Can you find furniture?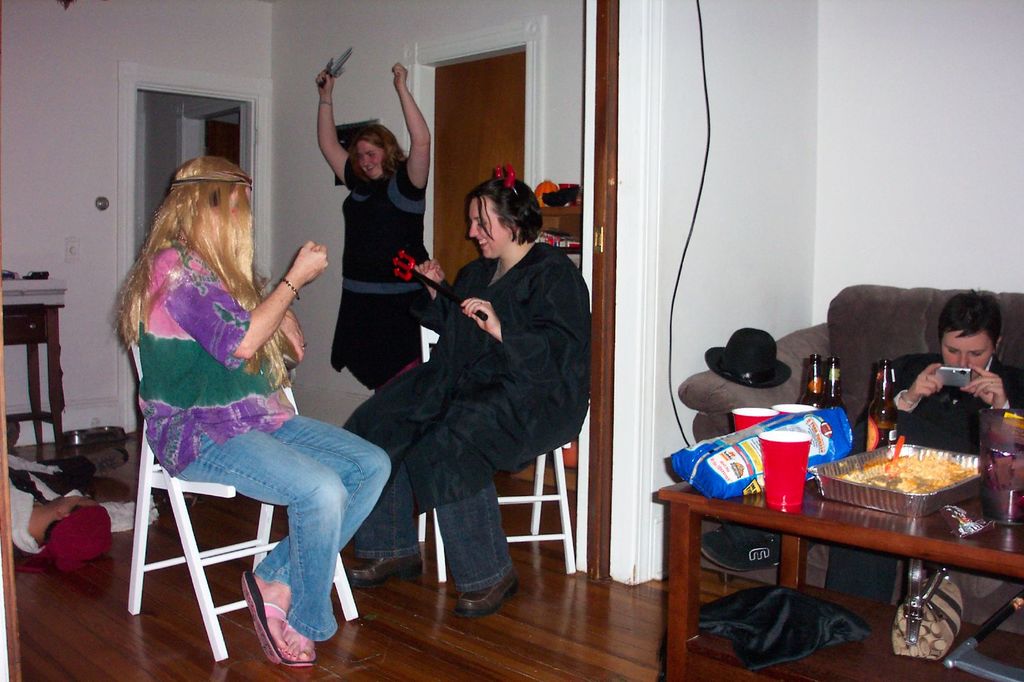
Yes, bounding box: <box>2,305,67,462</box>.
